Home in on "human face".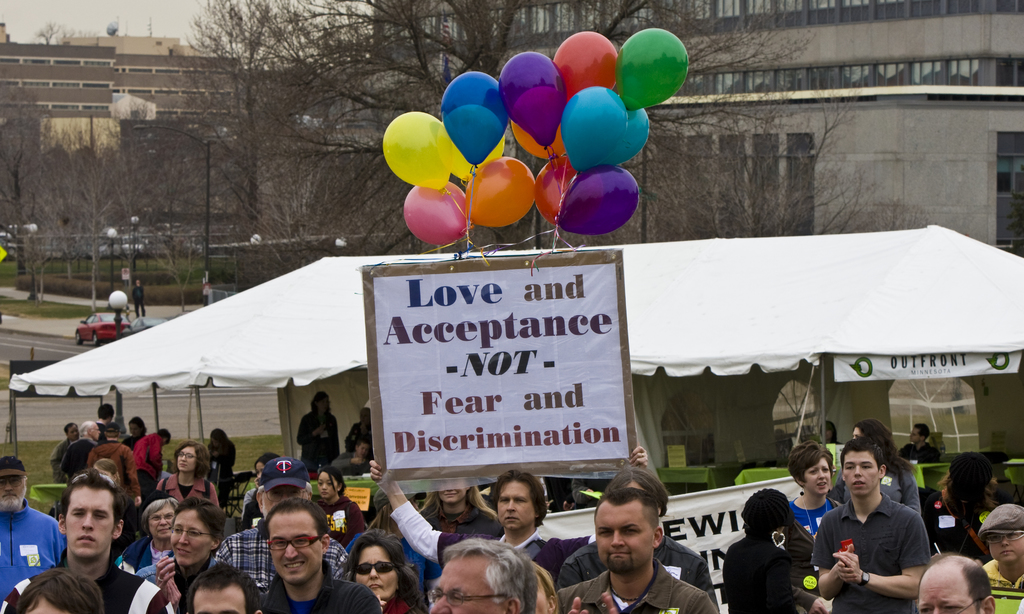
Homed in at [173, 511, 211, 569].
